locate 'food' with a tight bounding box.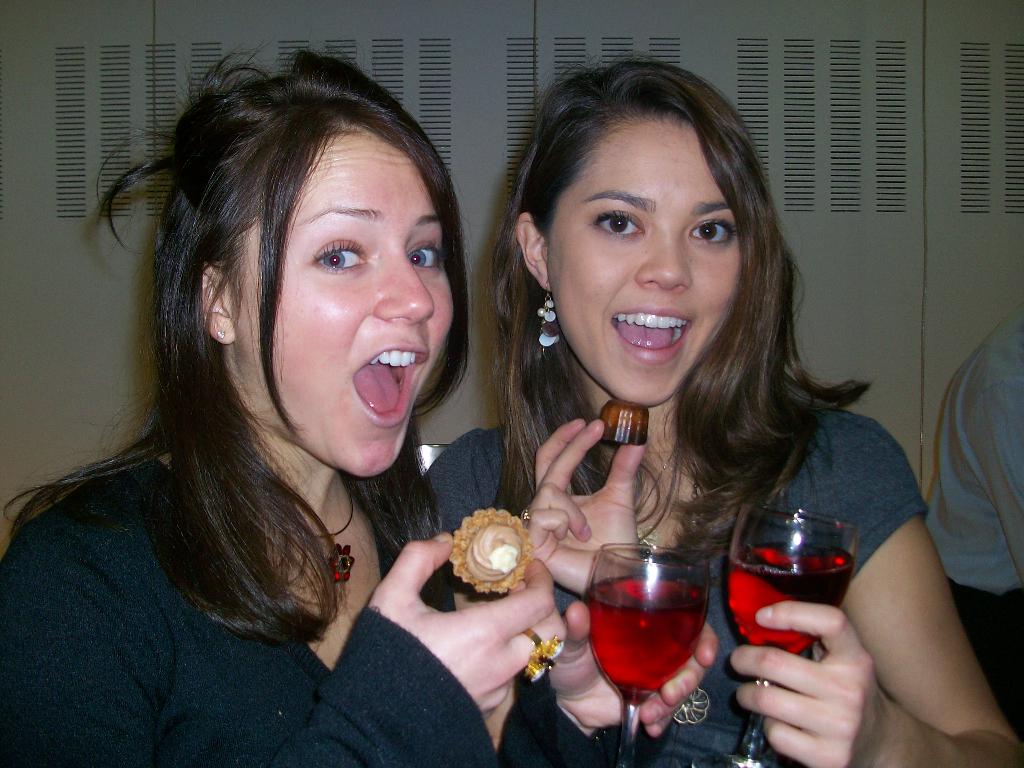
box=[452, 509, 538, 595].
